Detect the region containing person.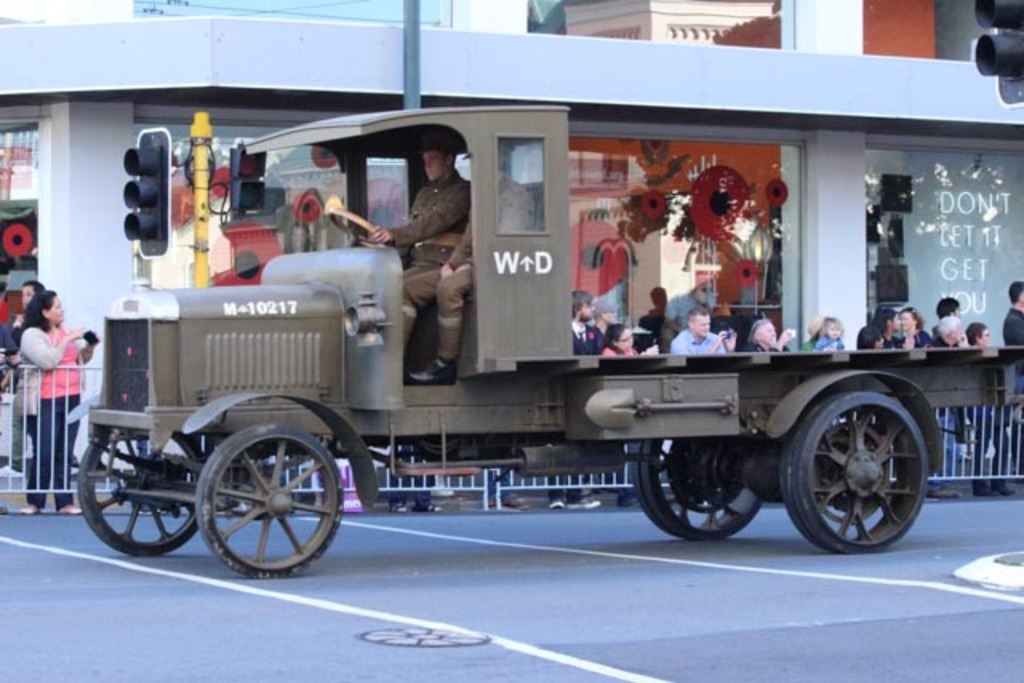
485 469 530 512.
